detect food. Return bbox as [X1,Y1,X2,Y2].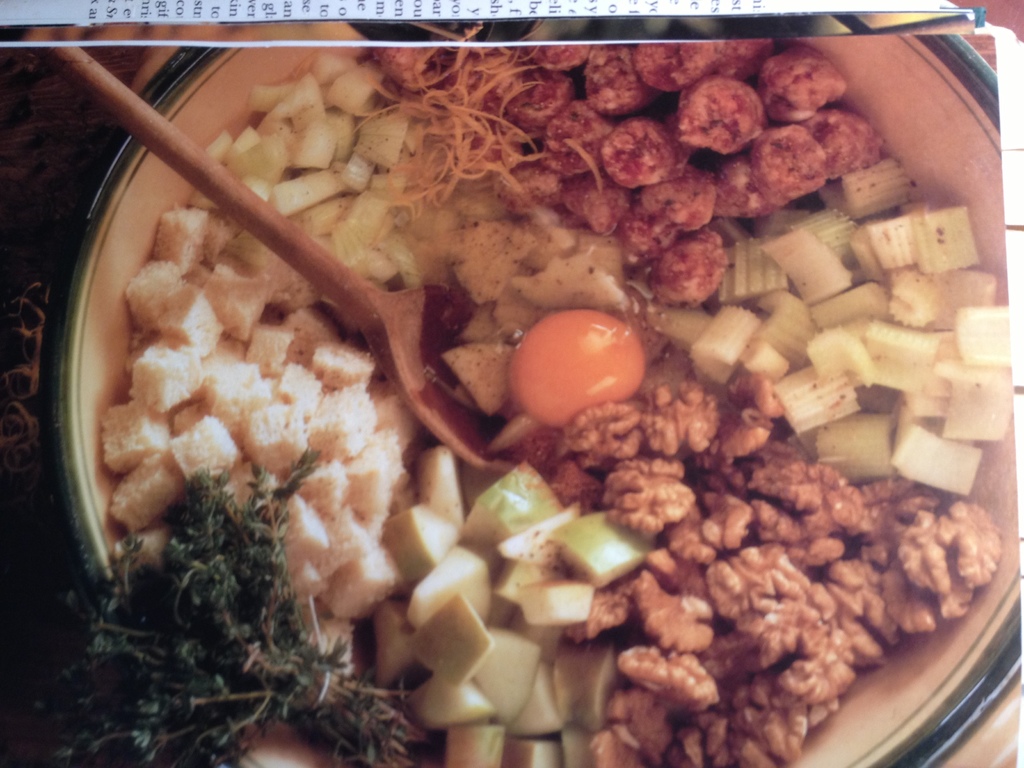
[29,0,961,728].
